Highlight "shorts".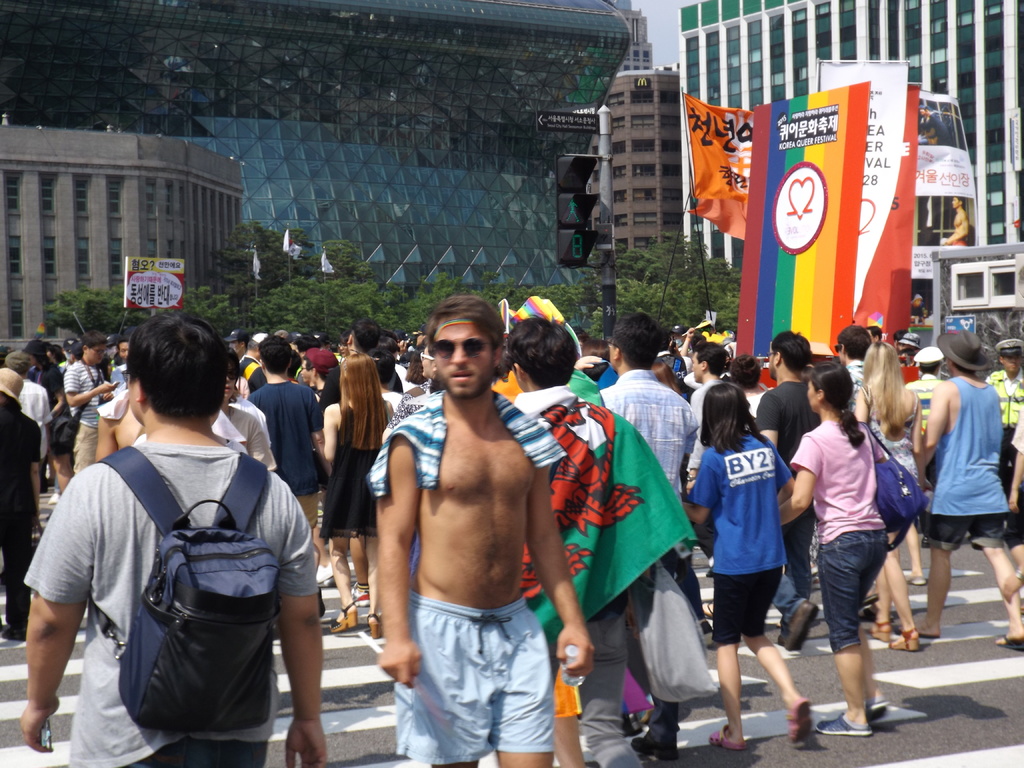
Highlighted region: crop(1006, 484, 1023, 547).
